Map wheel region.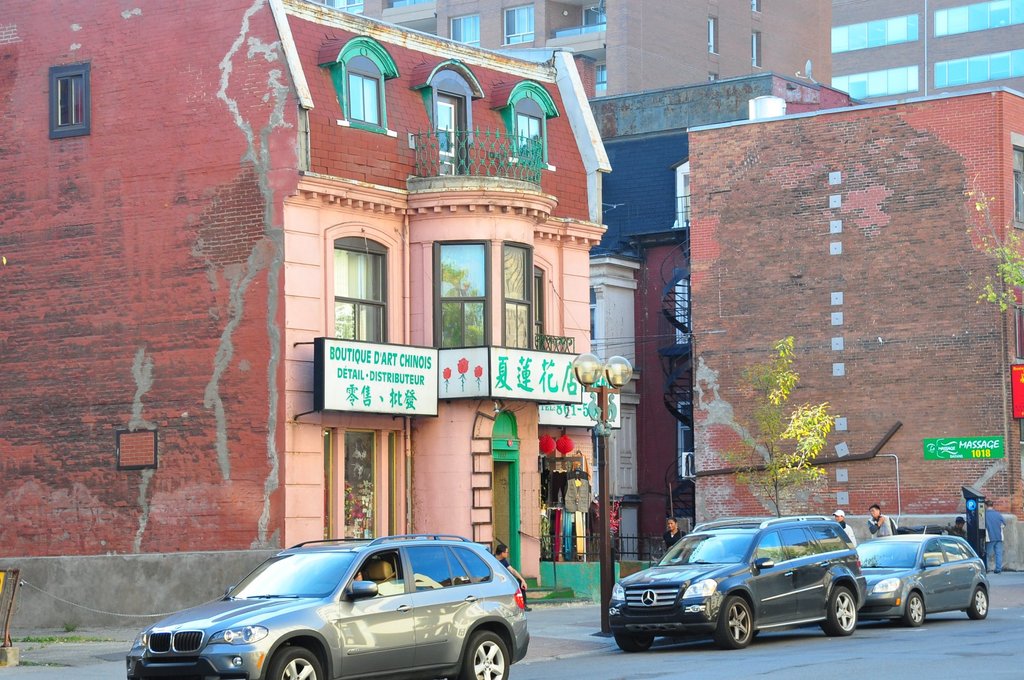
Mapped to [615, 631, 655, 654].
